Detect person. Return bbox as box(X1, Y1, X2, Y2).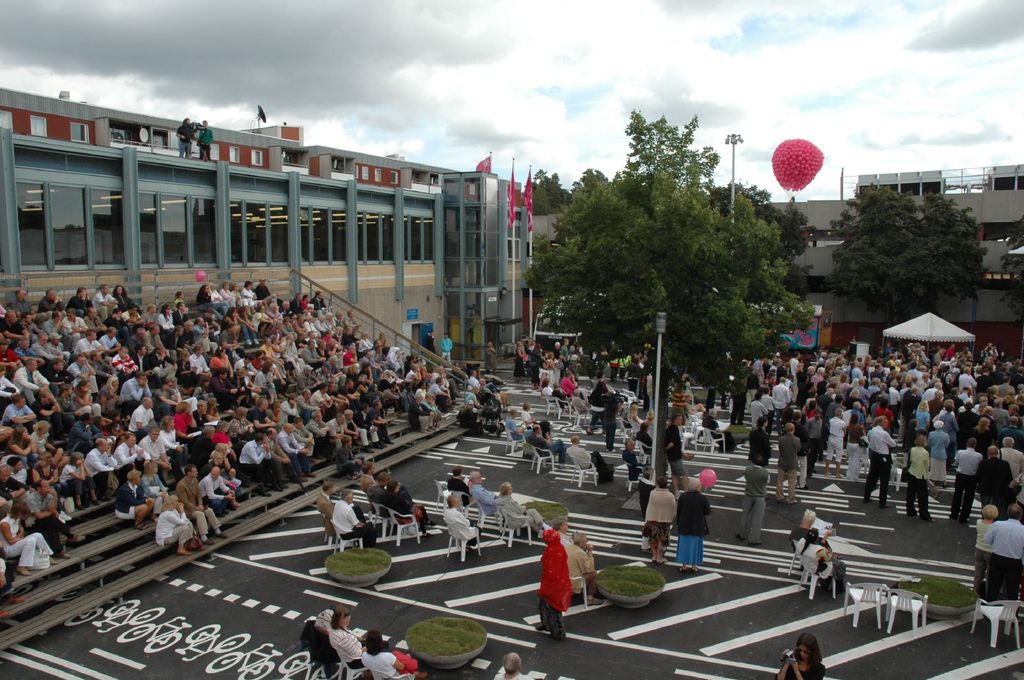
box(644, 472, 678, 560).
